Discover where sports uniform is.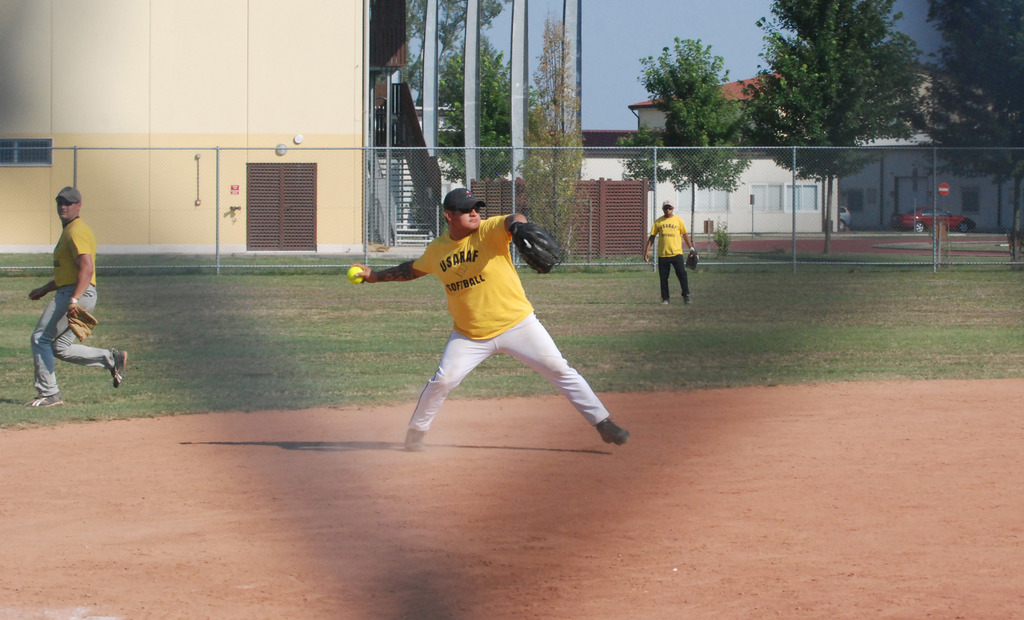
Discovered at locate(34, 218, 104, 401).
